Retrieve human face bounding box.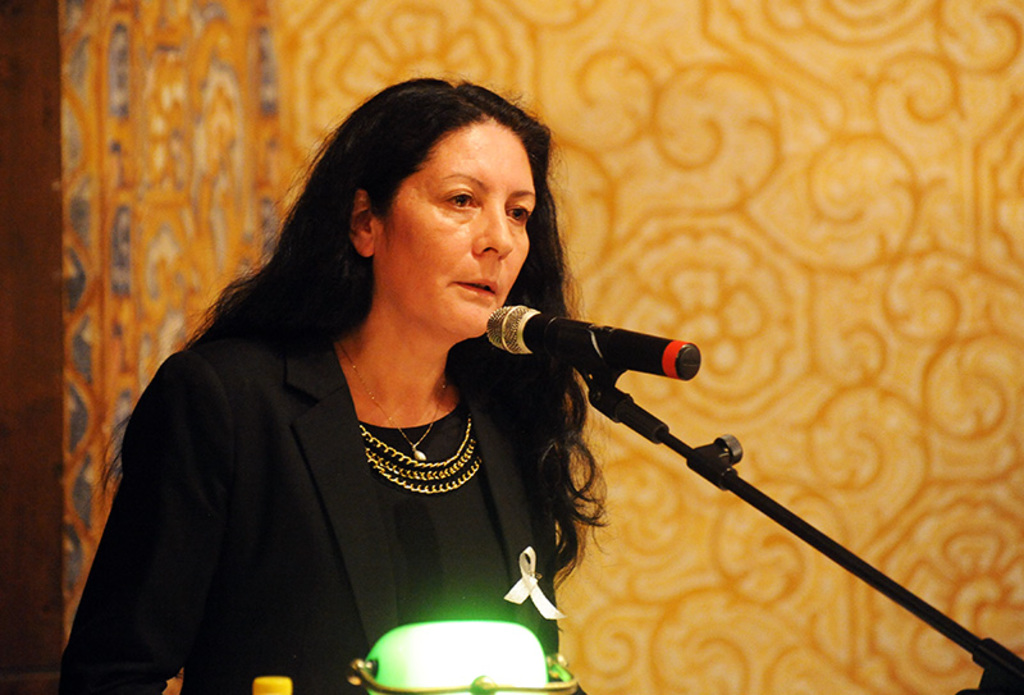
Bounding box: 372,115,539,338.
